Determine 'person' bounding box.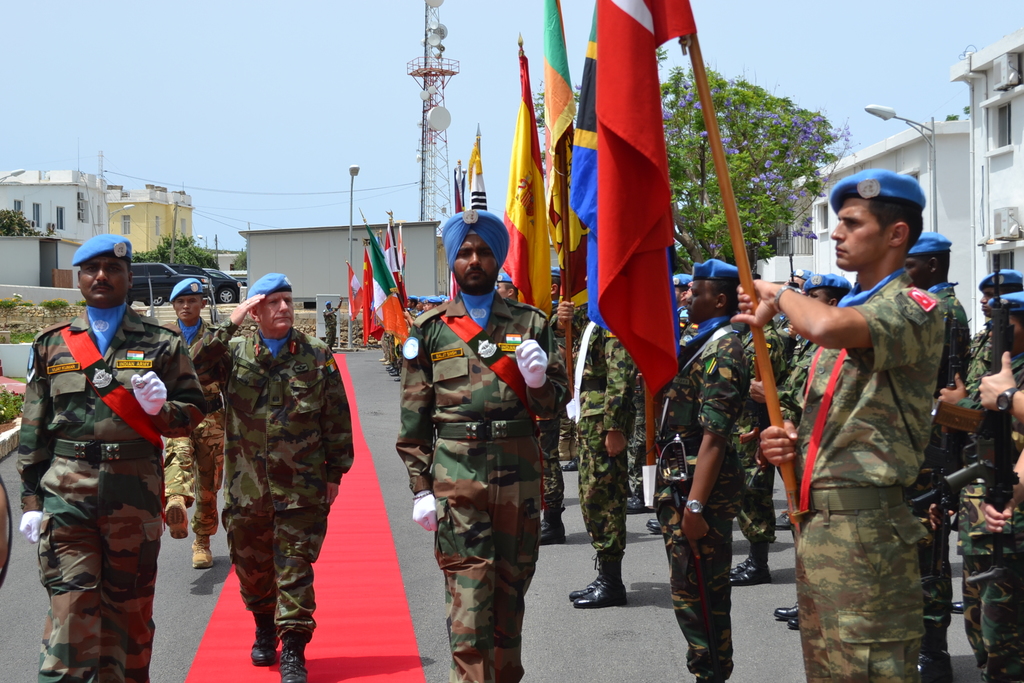
Determined: x1=326, y1=298, x2=342, y2=346.
